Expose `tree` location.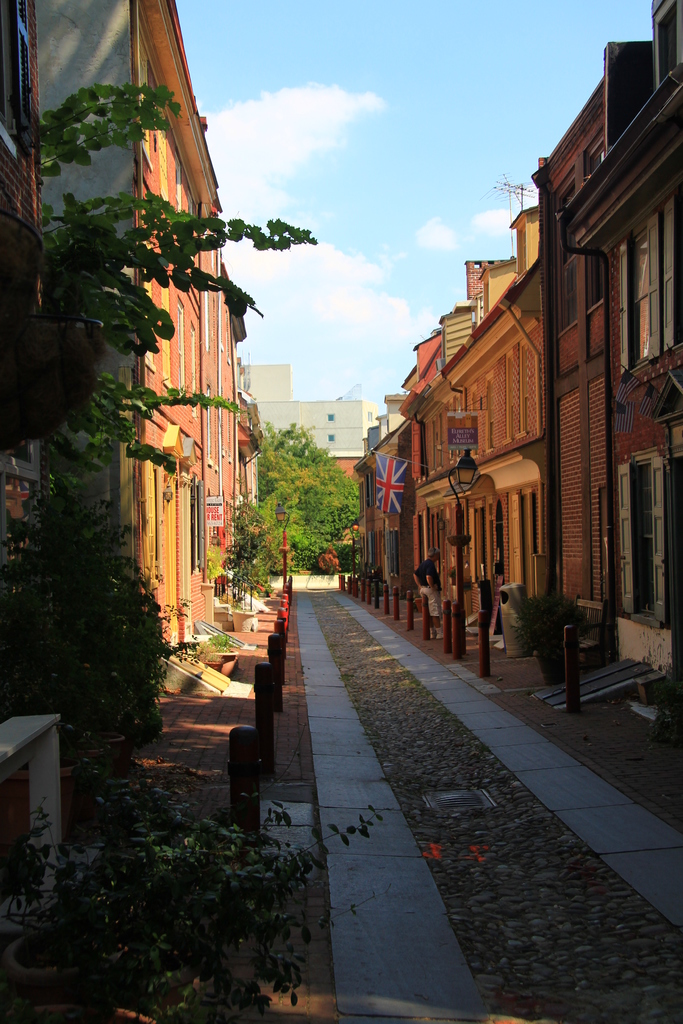
Exposed at box(0, 486, 183, 701).
